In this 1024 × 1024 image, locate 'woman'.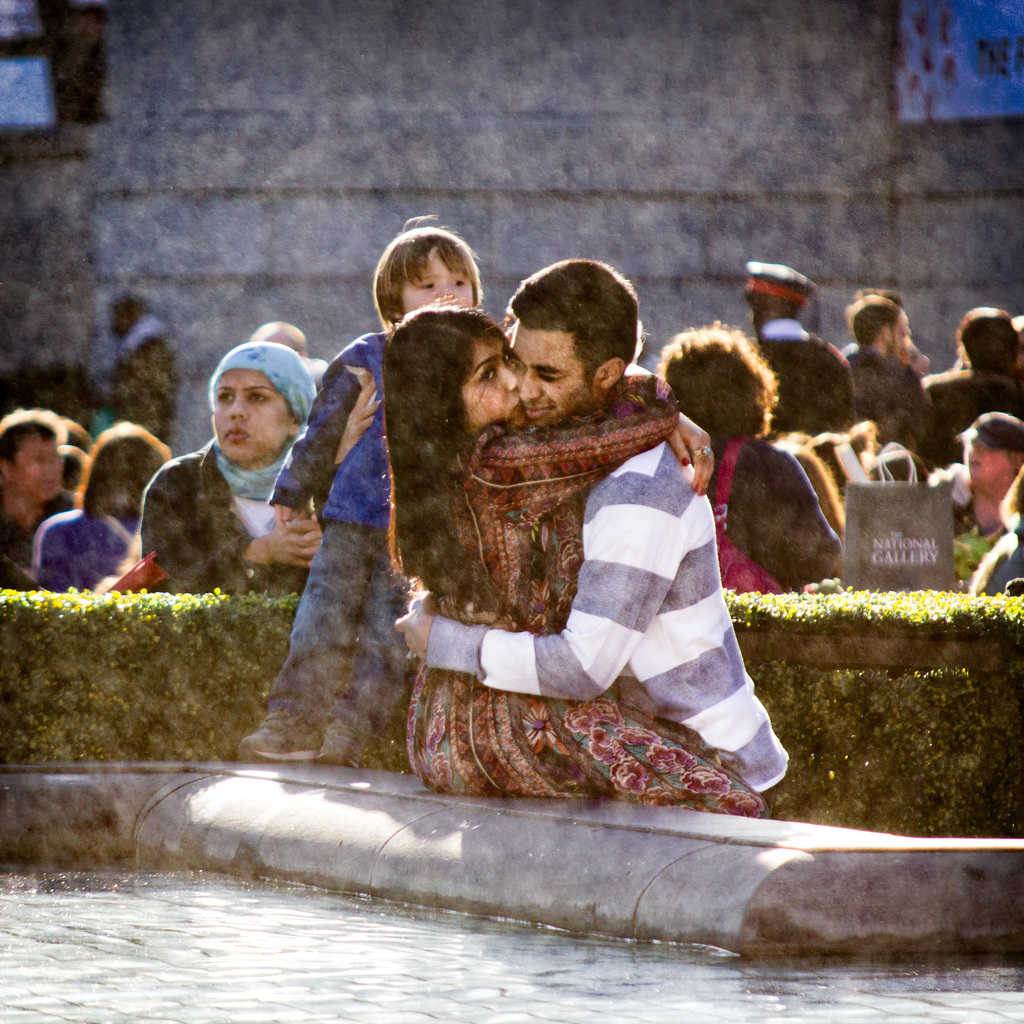
Bounding box: Rect(662, 321, 847, 590).
